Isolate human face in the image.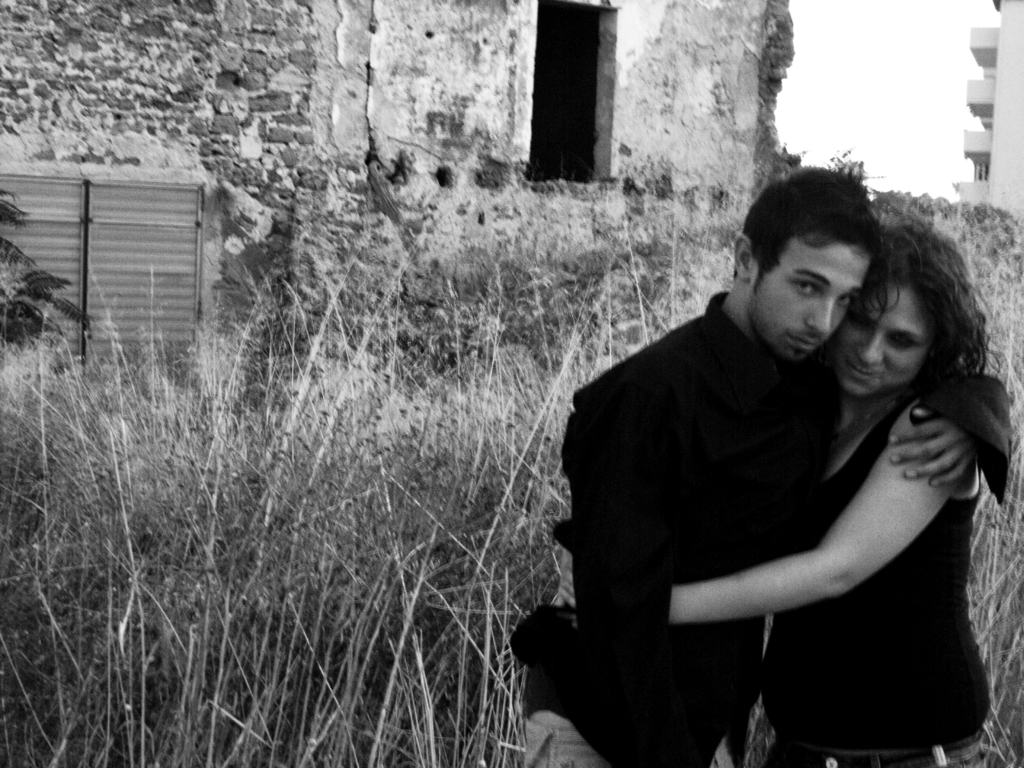
Isolated region: x1=837 y1=278 x2=938 y2=396.
